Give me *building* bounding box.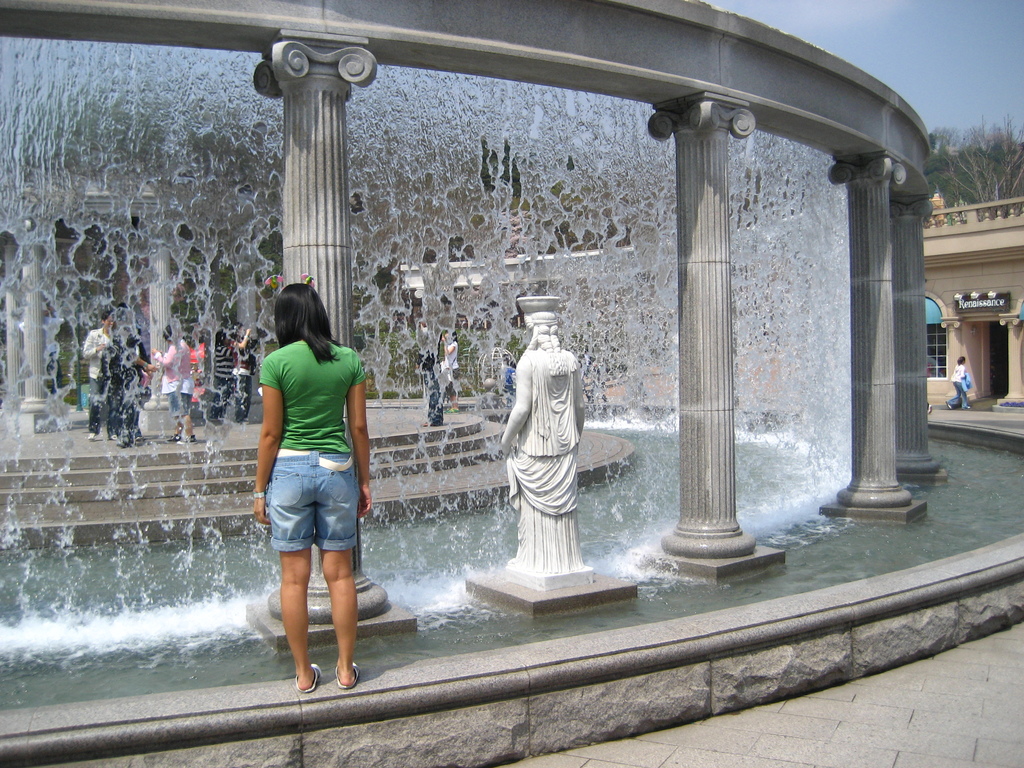
[left=920, top=193, right=1023, bottom=407].
